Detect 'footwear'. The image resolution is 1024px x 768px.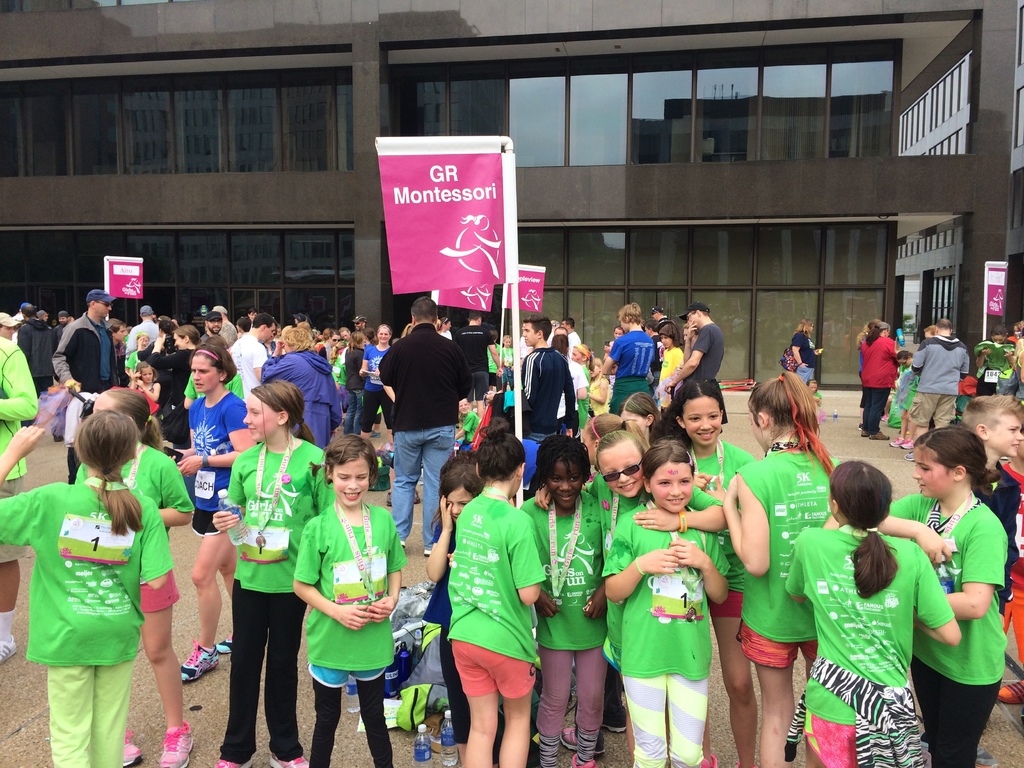
{"x1": 997, "y1": 680, "x2": 1023, "y2": 705}.
